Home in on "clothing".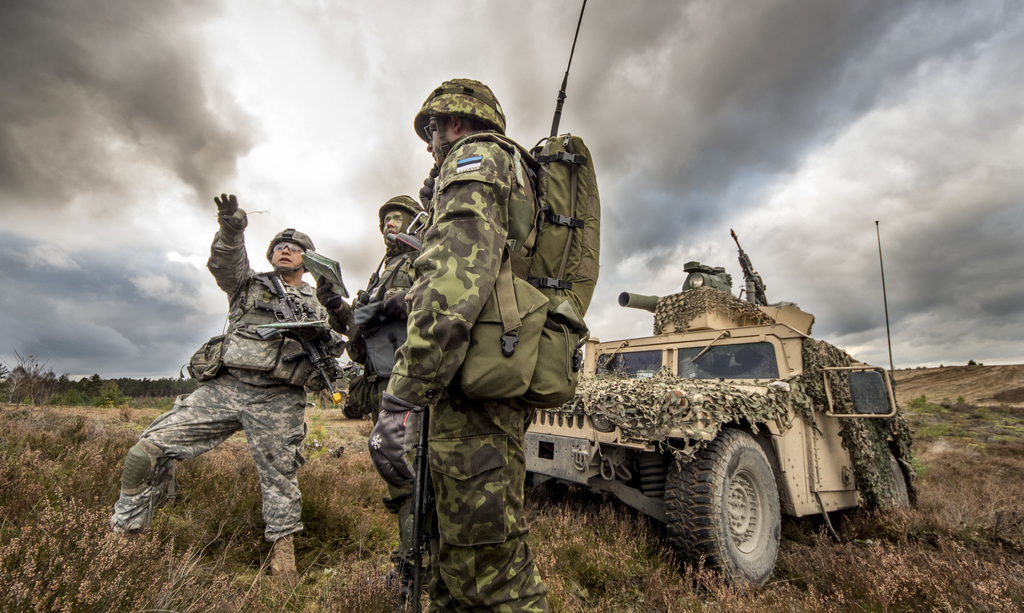
Homed in at bbox=[325, 252, 413, 509].
